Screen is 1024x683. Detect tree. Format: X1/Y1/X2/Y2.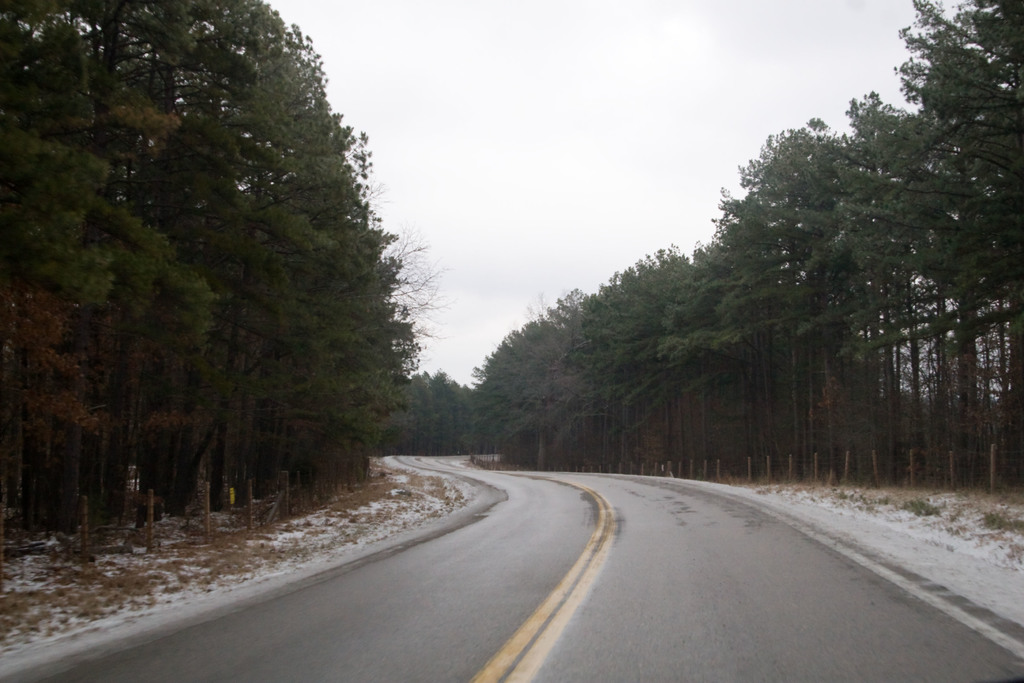
574/235/701/478.
